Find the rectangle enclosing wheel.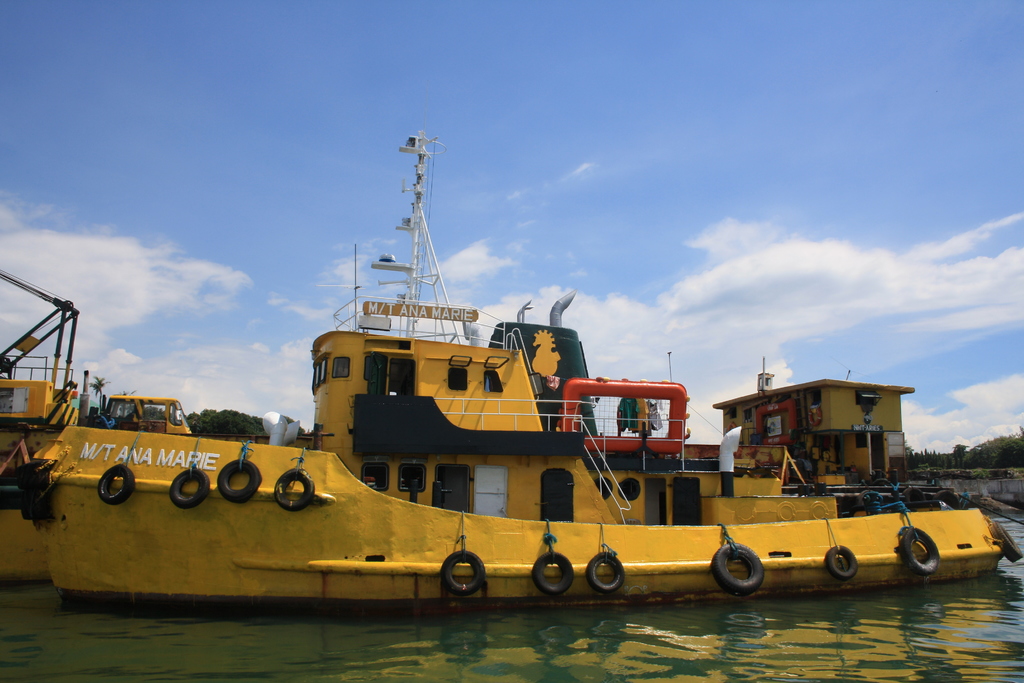
100 463 133 504.
